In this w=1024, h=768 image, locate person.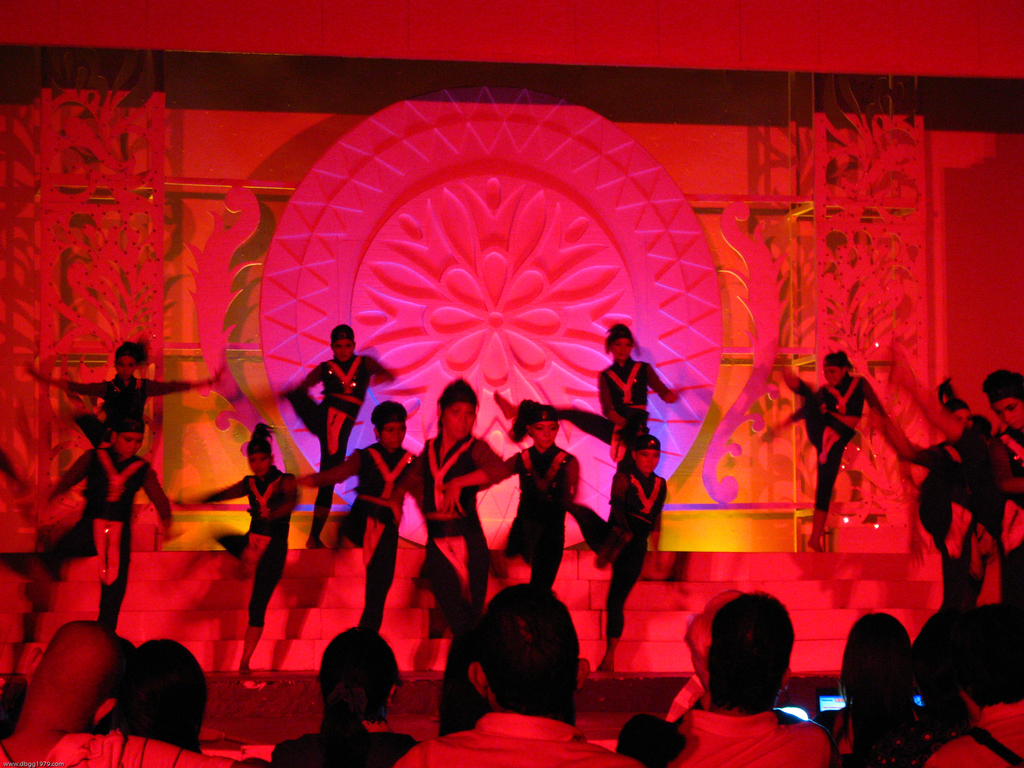
Bounding box: bbox(593, 322, 661, 480).
